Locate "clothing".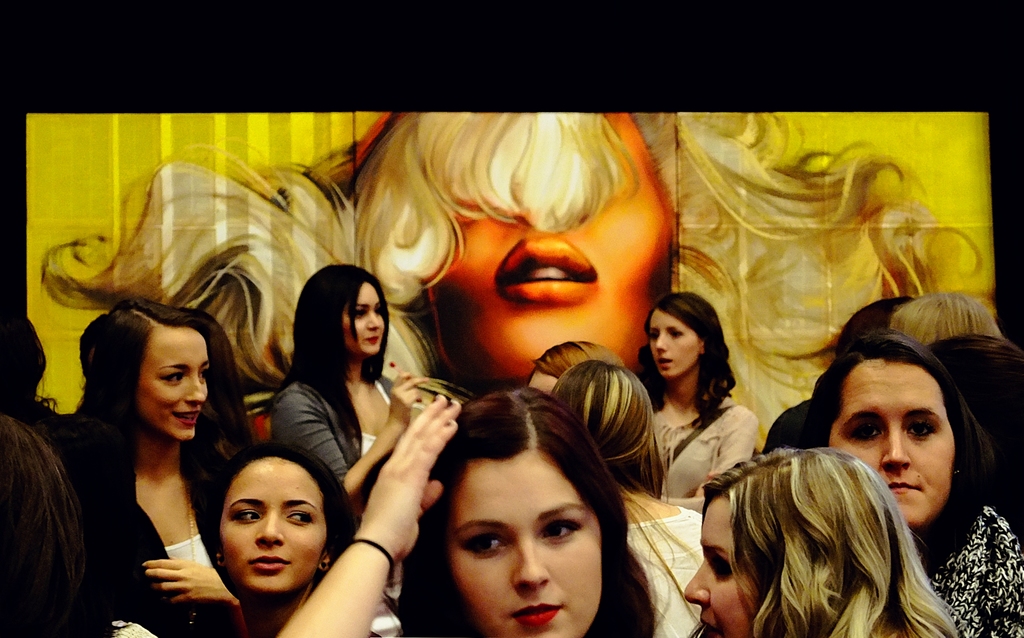
Bounding box: detection(103, 616, 153, 637).
